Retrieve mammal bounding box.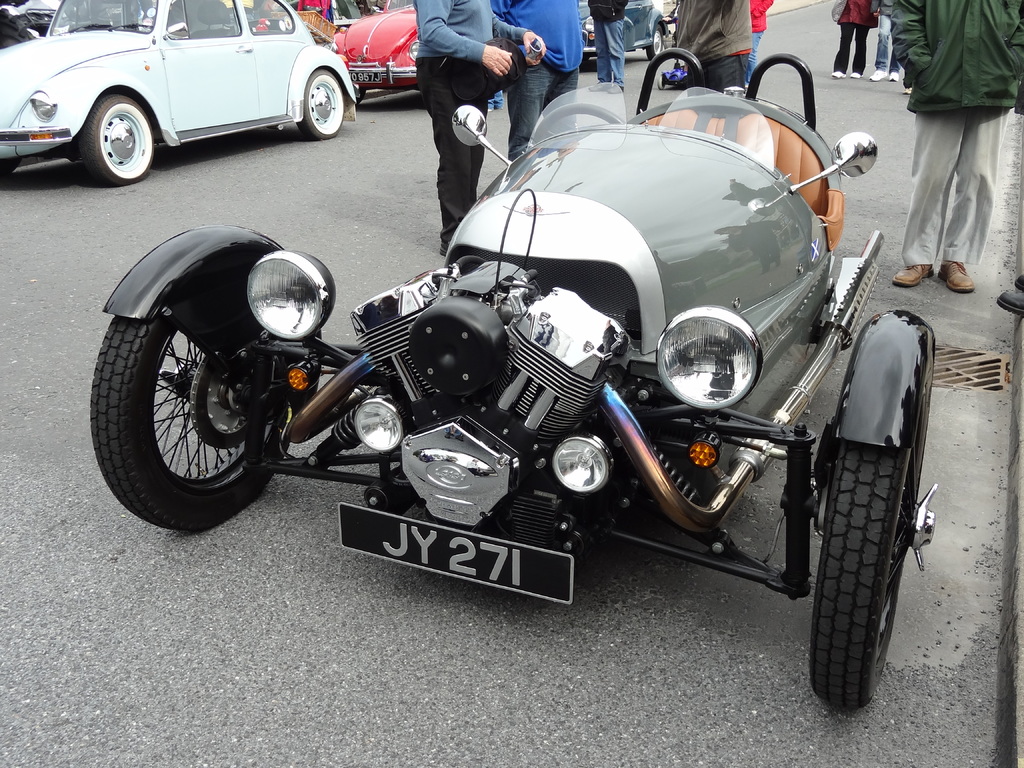
Bounding box: select_region(831, 0, 879, 78).
